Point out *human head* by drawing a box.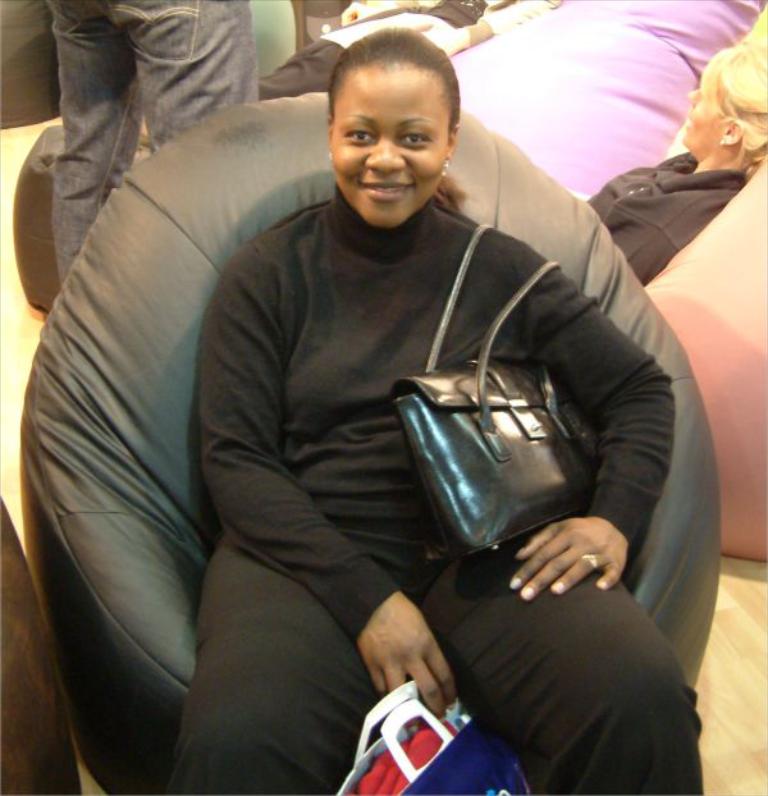
311,22,477,218.
